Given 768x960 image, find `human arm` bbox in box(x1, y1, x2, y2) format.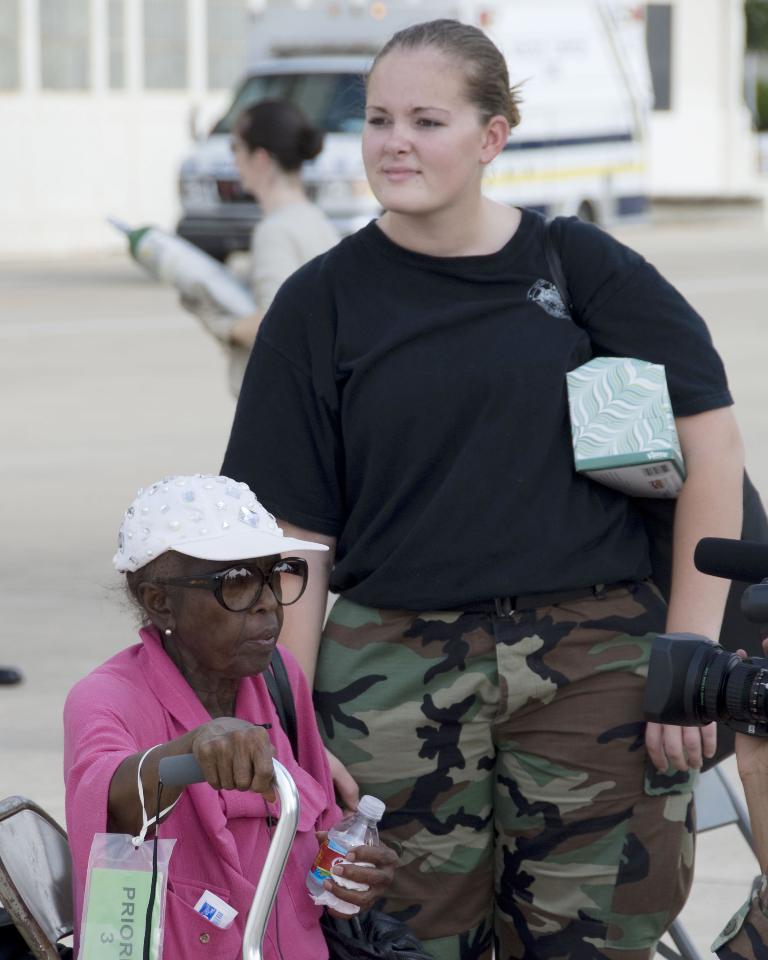
box(221, 299, 356, 806).
